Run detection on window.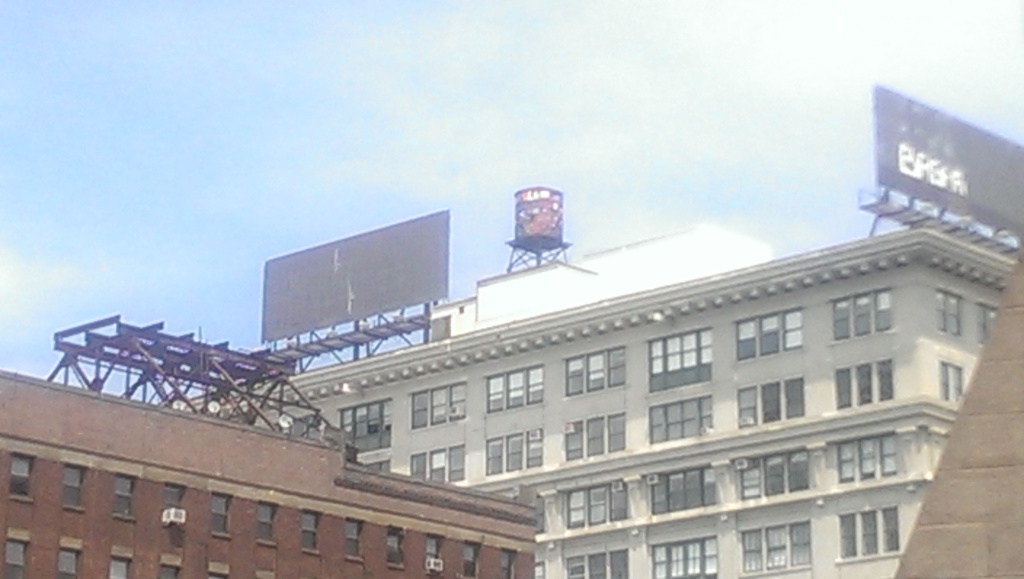
Result: (826,282,900,346).
